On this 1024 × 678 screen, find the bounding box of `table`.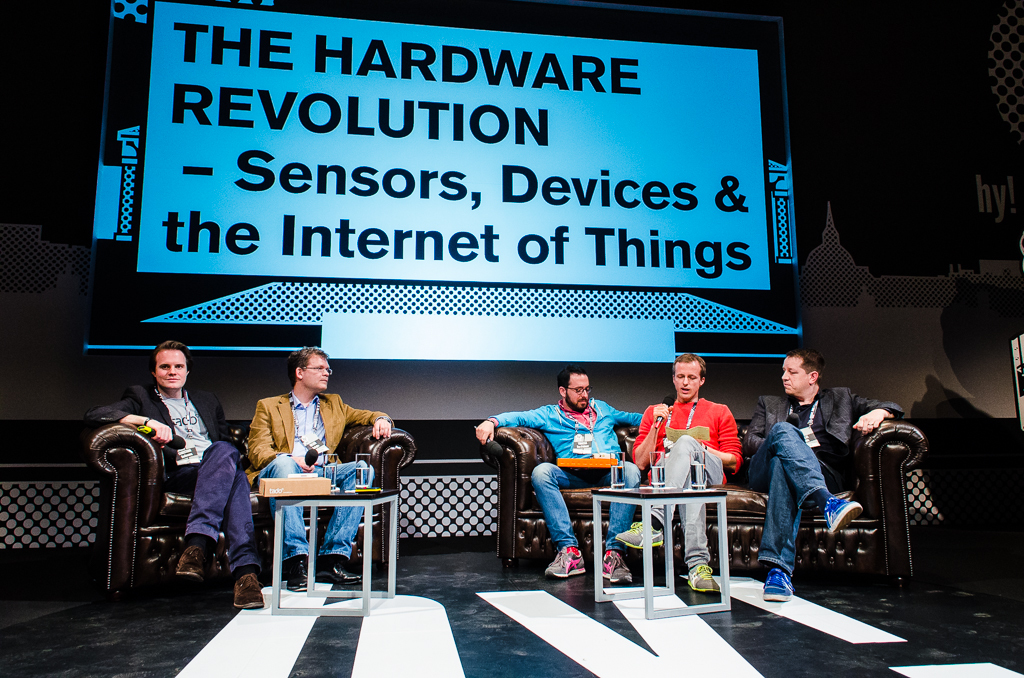
Bounding box: crop(589, 482, 728, 623).
